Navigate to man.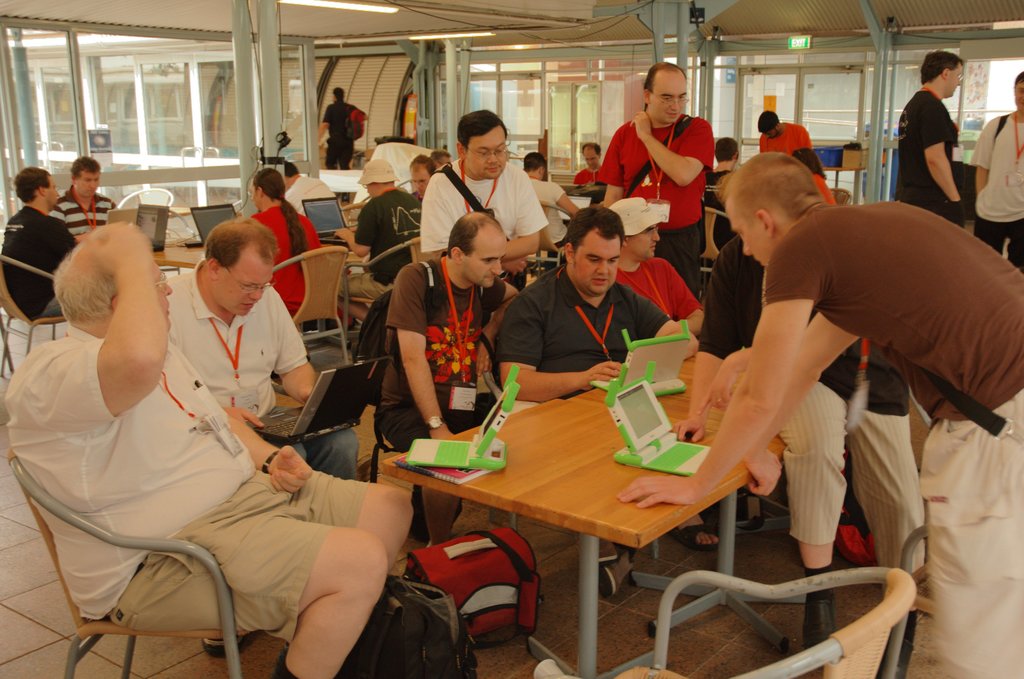
Navigation target: crop(52, 154, 118, 240).
